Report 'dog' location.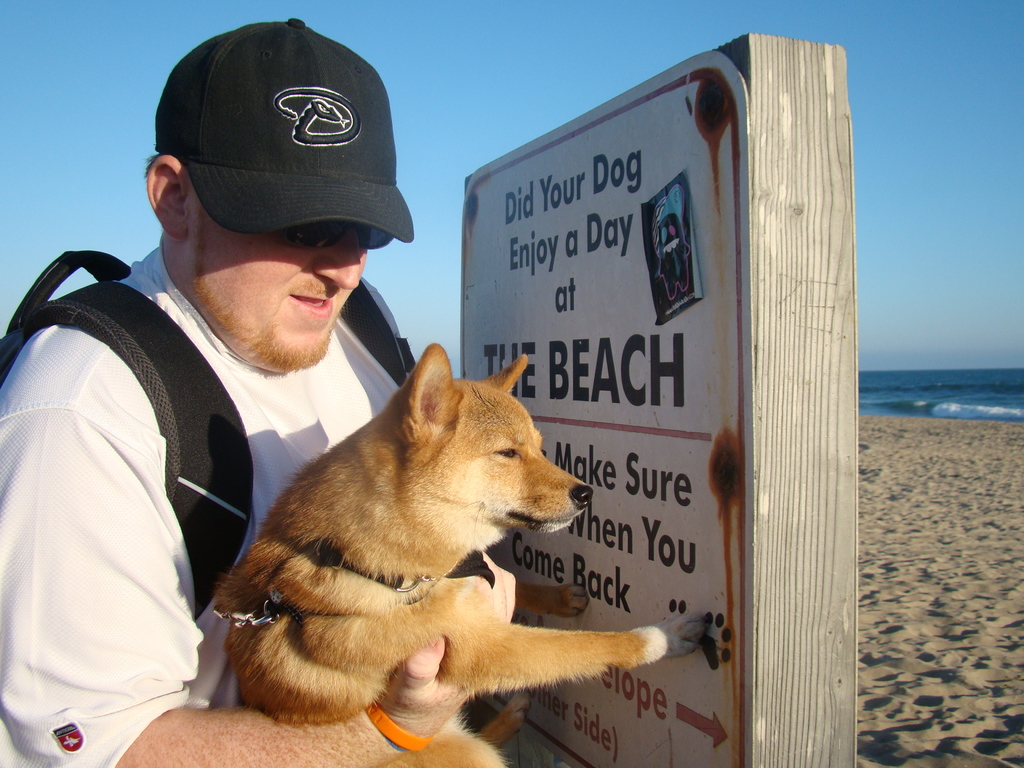
Report: l=211, t=341, r=711, b=767.
